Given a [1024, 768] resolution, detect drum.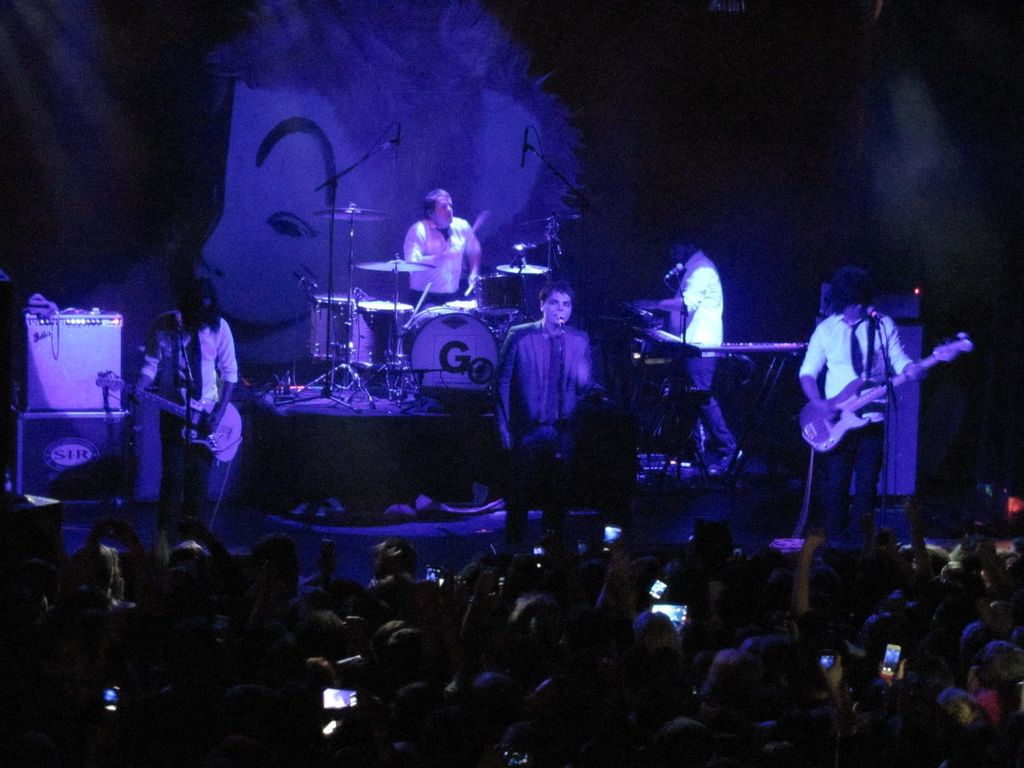
349 300 411 370.
